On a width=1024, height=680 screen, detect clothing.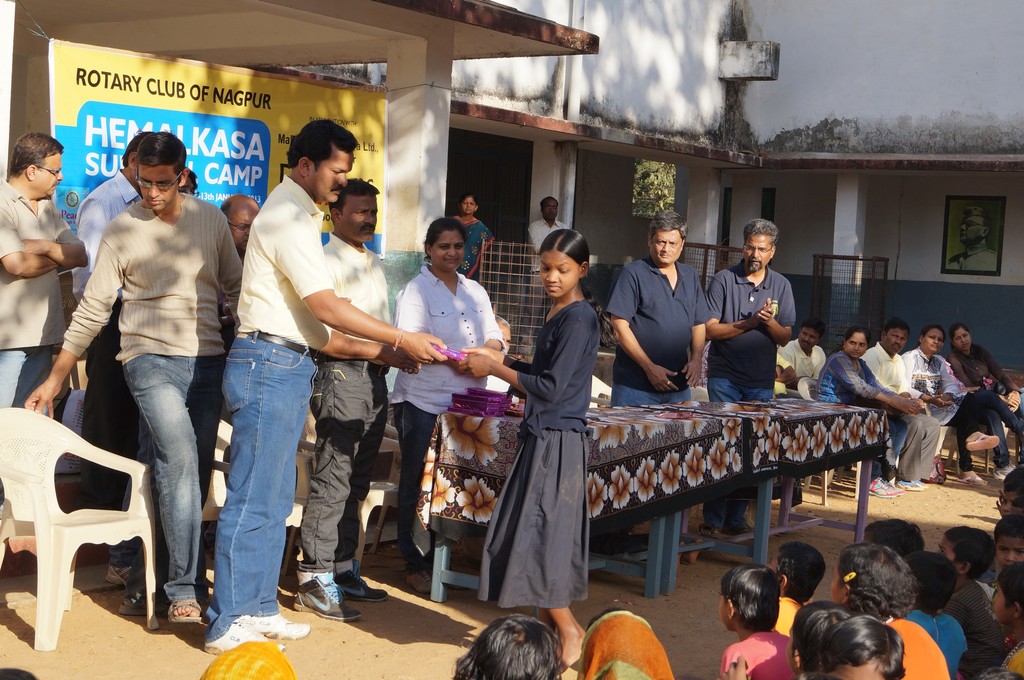
left=67, top=166, right=147, bottom=514.
